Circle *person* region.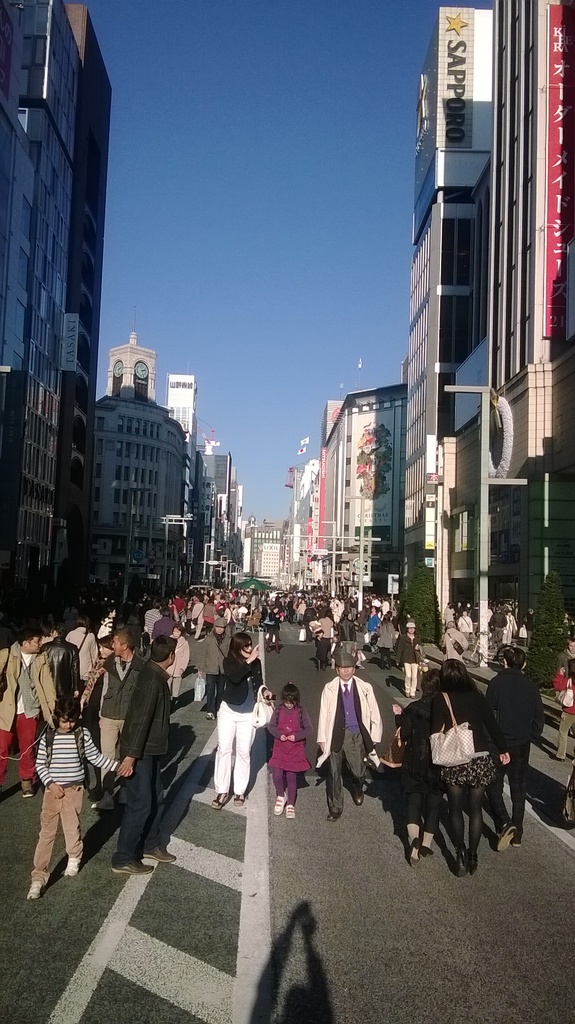
Region: (x1=28, y1=692, x2=133, y2=904).
